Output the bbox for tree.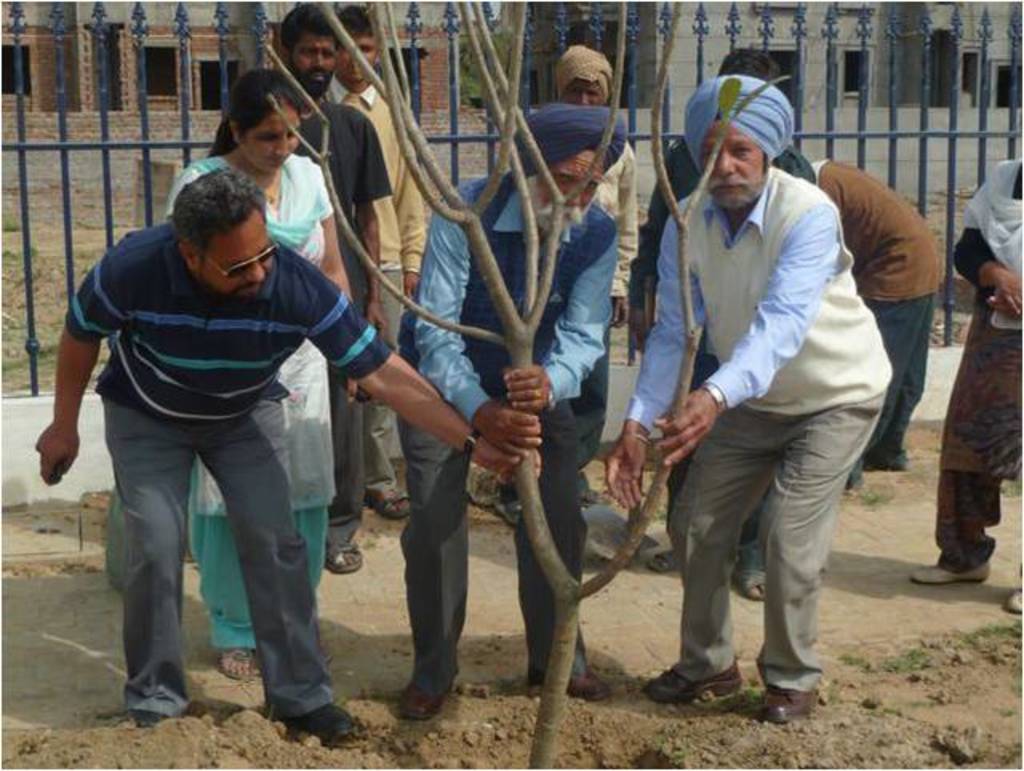
[261, 0, 792, 769].
